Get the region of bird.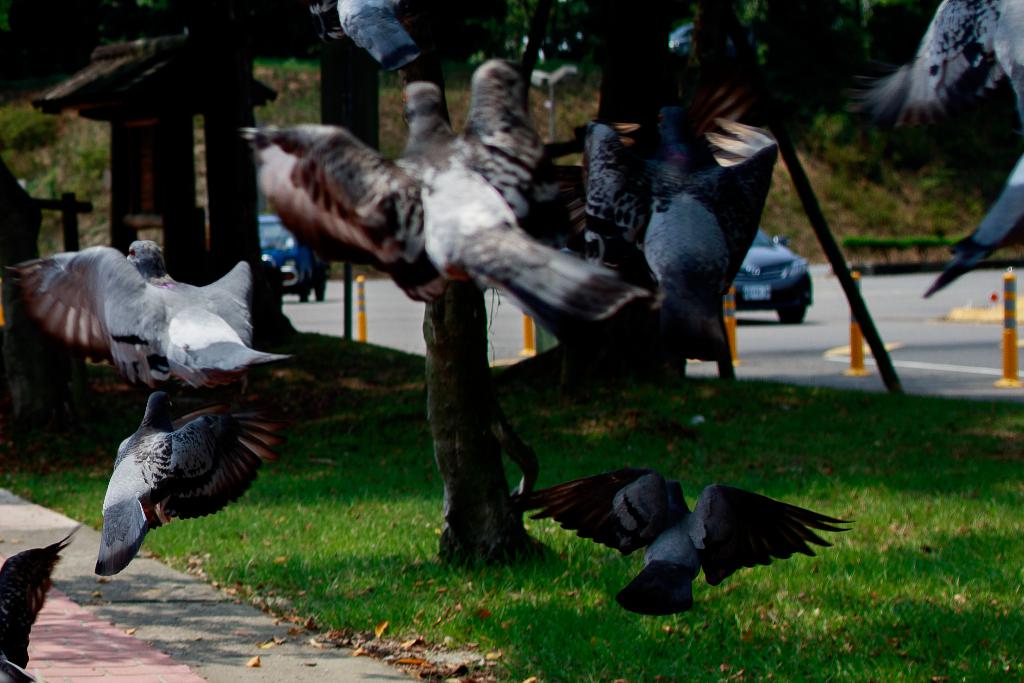
[585,101,780,363].
